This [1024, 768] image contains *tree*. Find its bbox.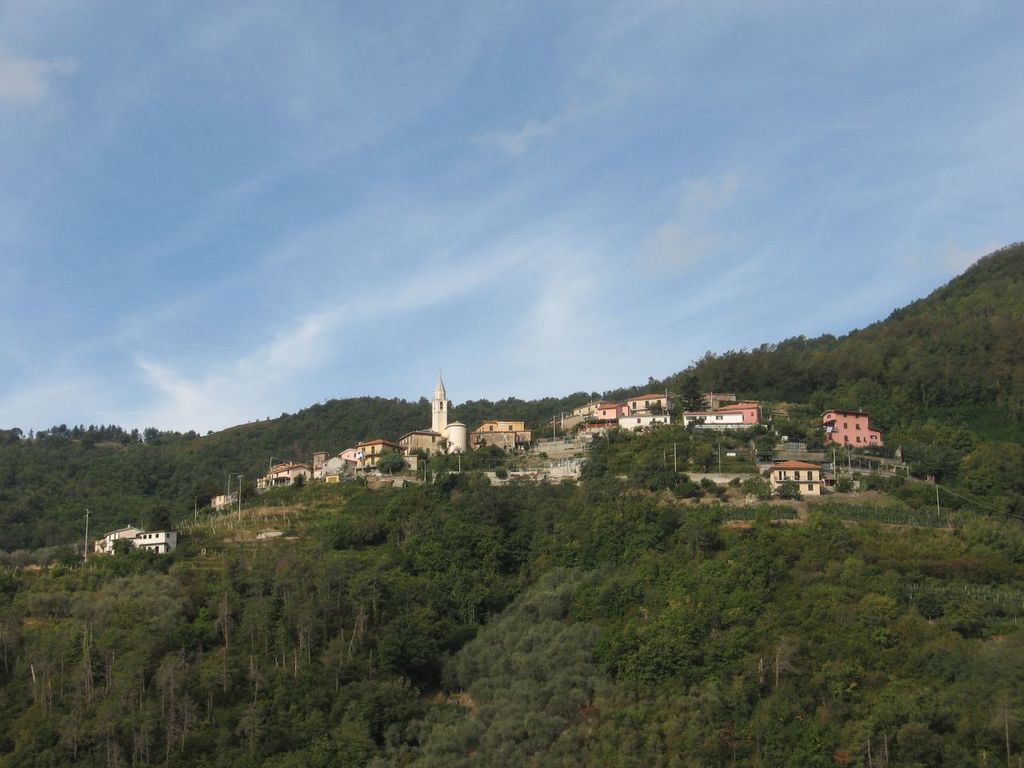
bbox(538, 451, 546, 458).
